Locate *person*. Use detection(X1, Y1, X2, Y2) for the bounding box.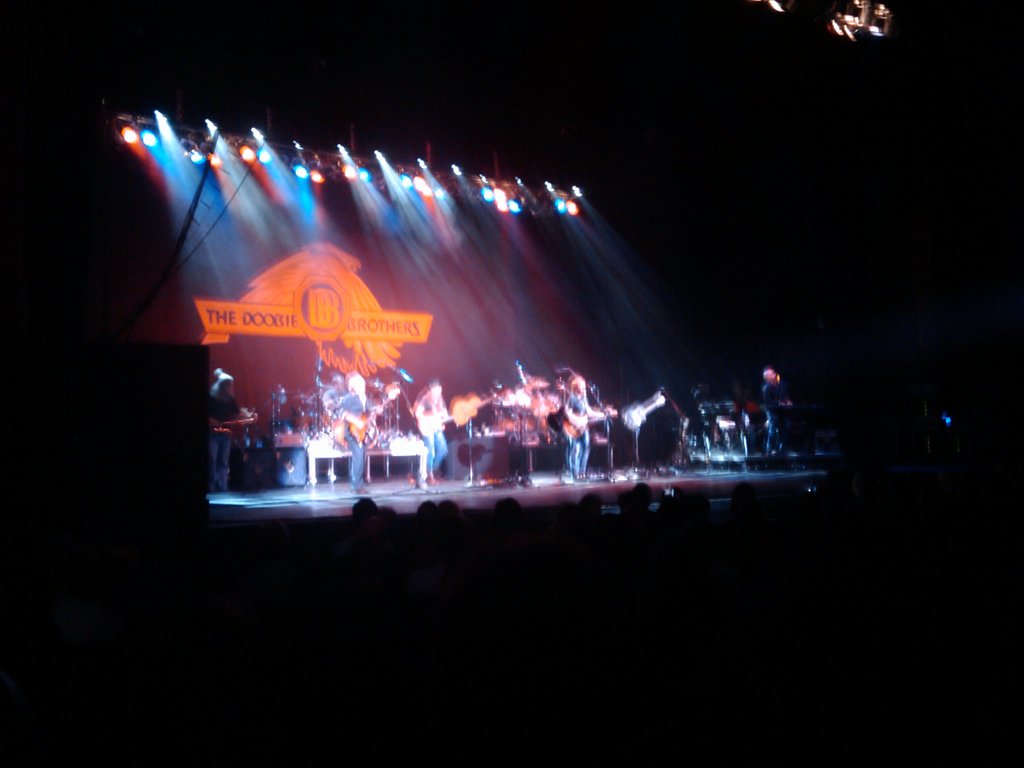
detection(412, 378, 447, 490).
